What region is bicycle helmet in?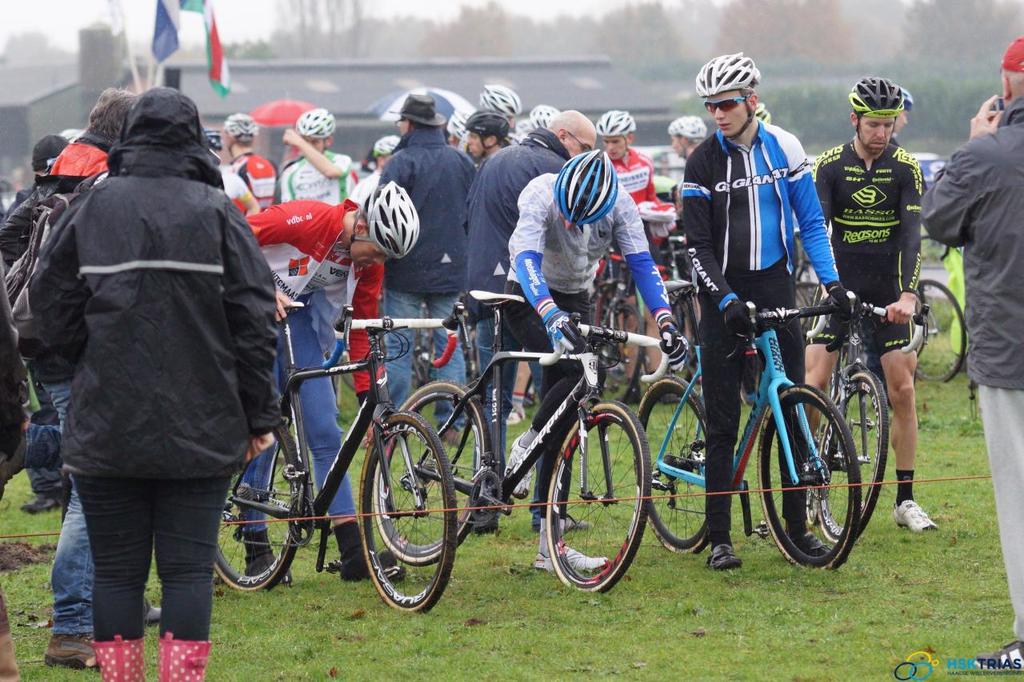
bbox(221, 110, 259, 160).
